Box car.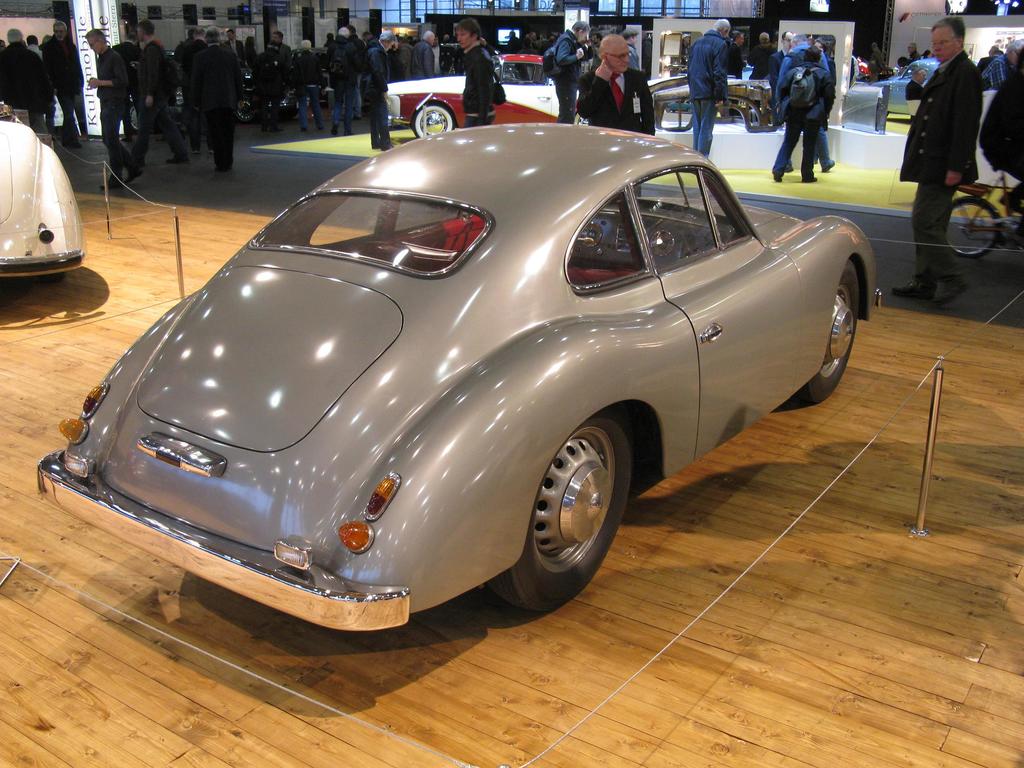
rect(665, 100, 692, 116).
